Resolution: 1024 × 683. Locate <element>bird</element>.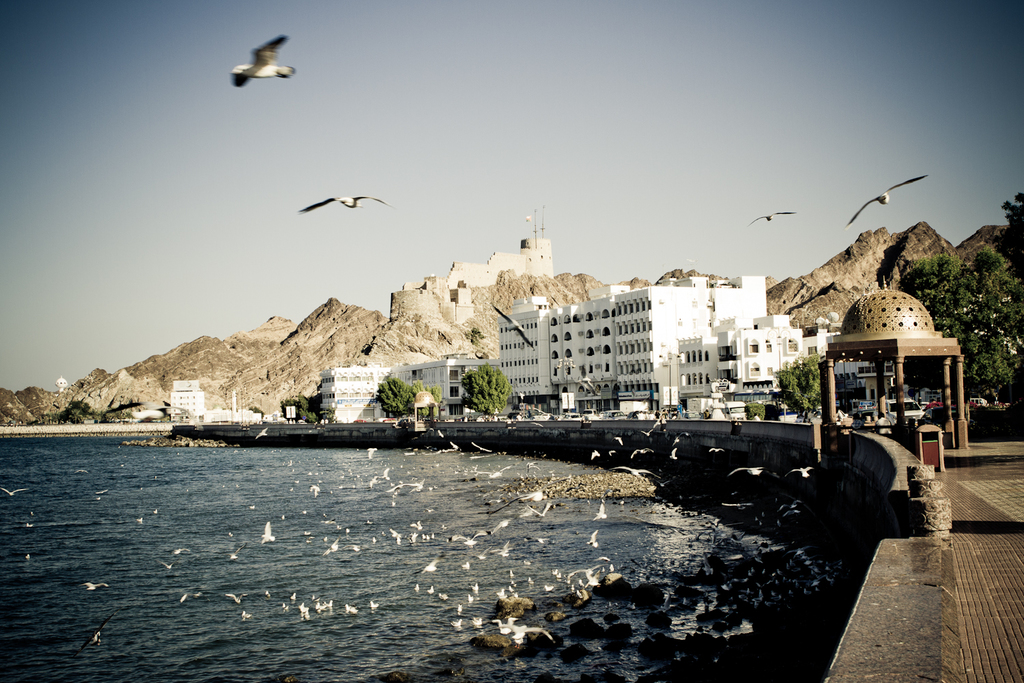
select_region(589, 449, 602, 460).
